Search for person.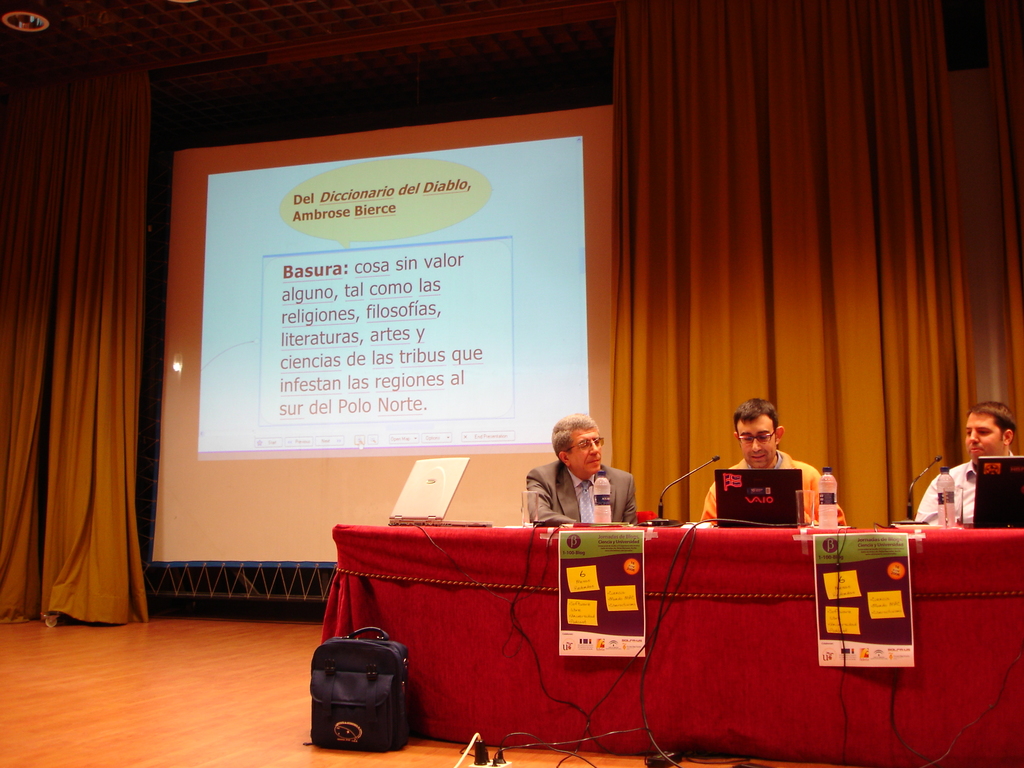
Found at 525, 410, 645, 527.
